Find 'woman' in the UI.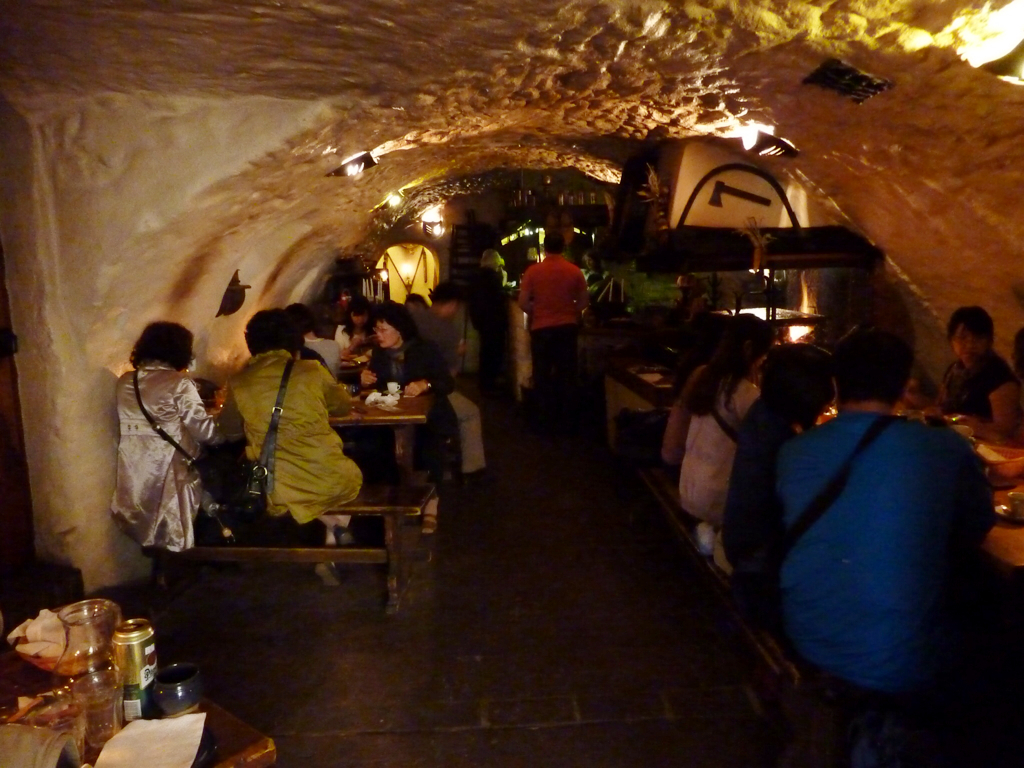
UI element at box(946, 312, 1023, 441).
